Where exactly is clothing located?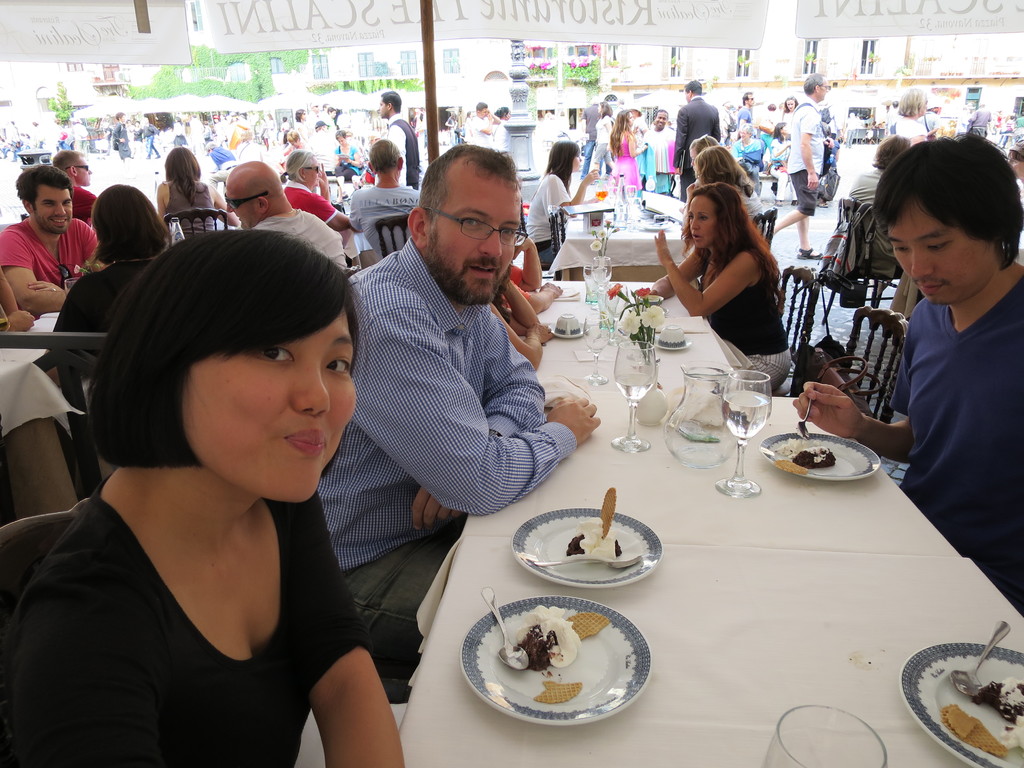
Its bounding box is select_region(0, 462, 377, 767).
